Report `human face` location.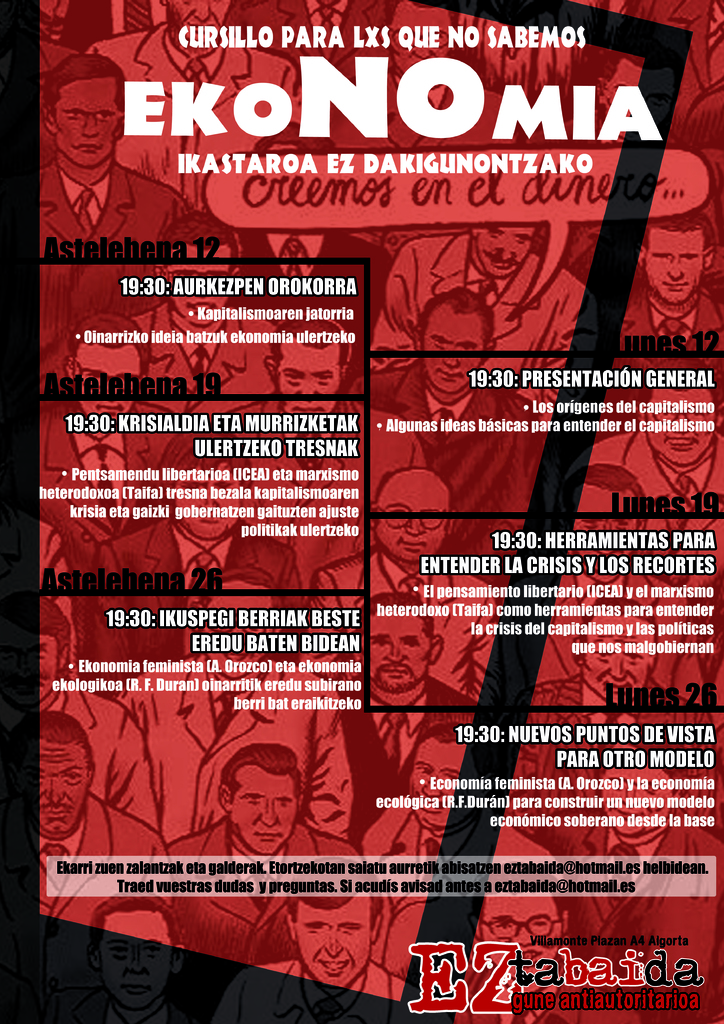
Report: (left=277, top=349, right=338, bottom=414).
